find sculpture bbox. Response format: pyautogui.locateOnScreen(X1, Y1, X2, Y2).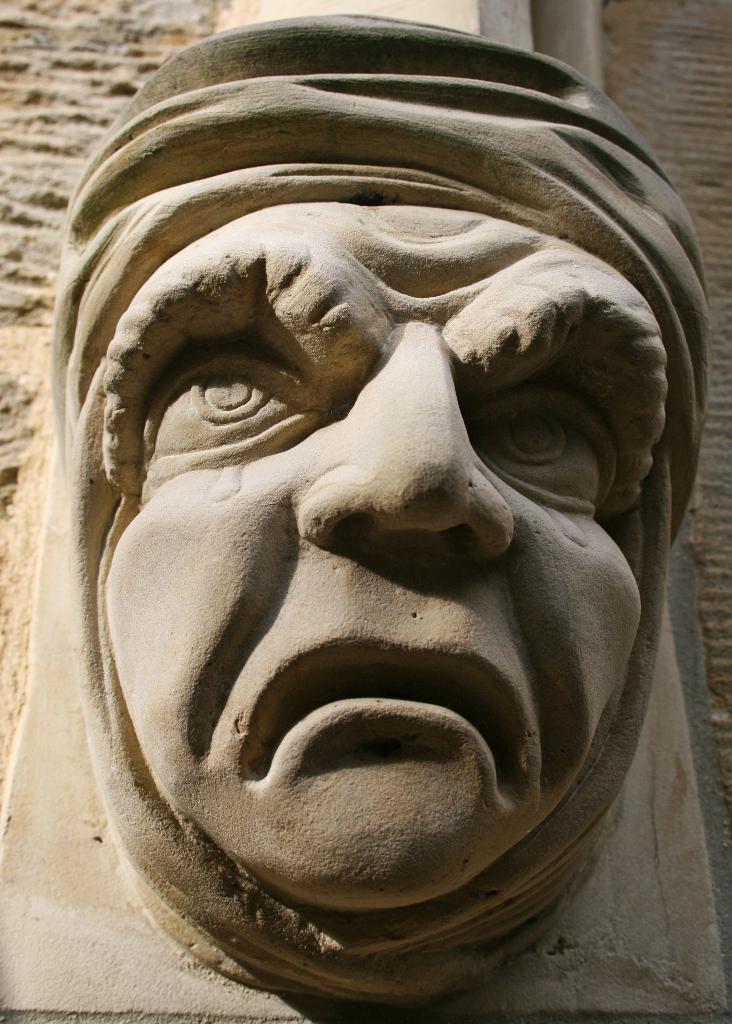
pyautogui.locateOnScreen(6, 73, 721, 973).
